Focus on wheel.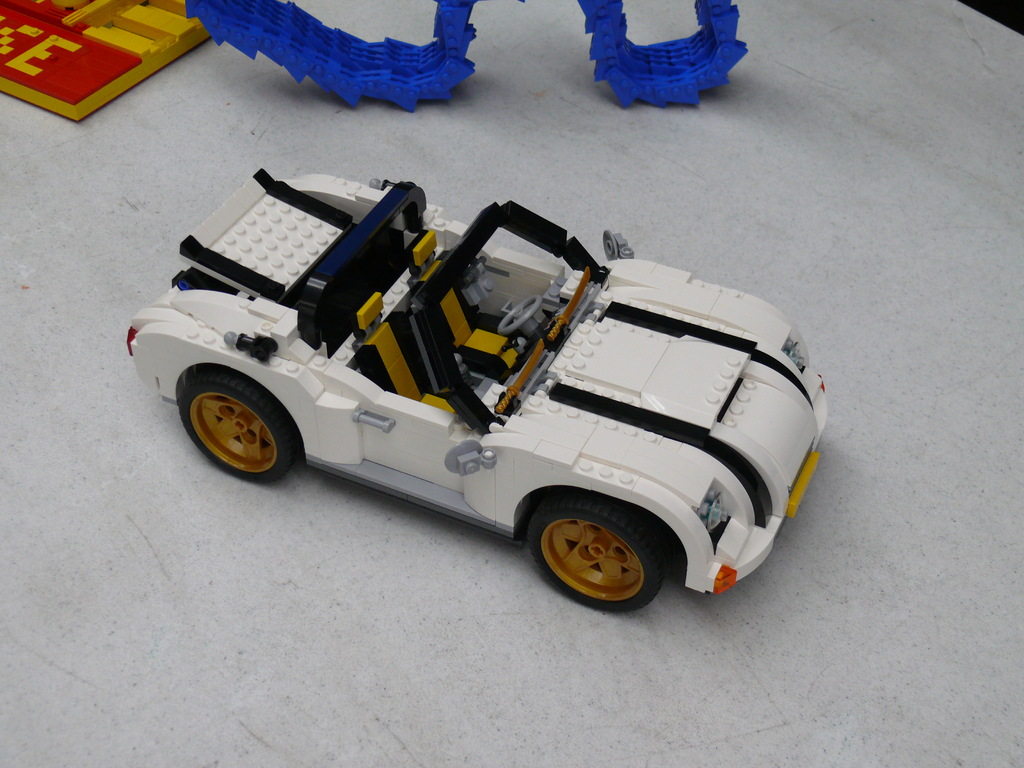
Focused at 521, 500, 664, 605.
